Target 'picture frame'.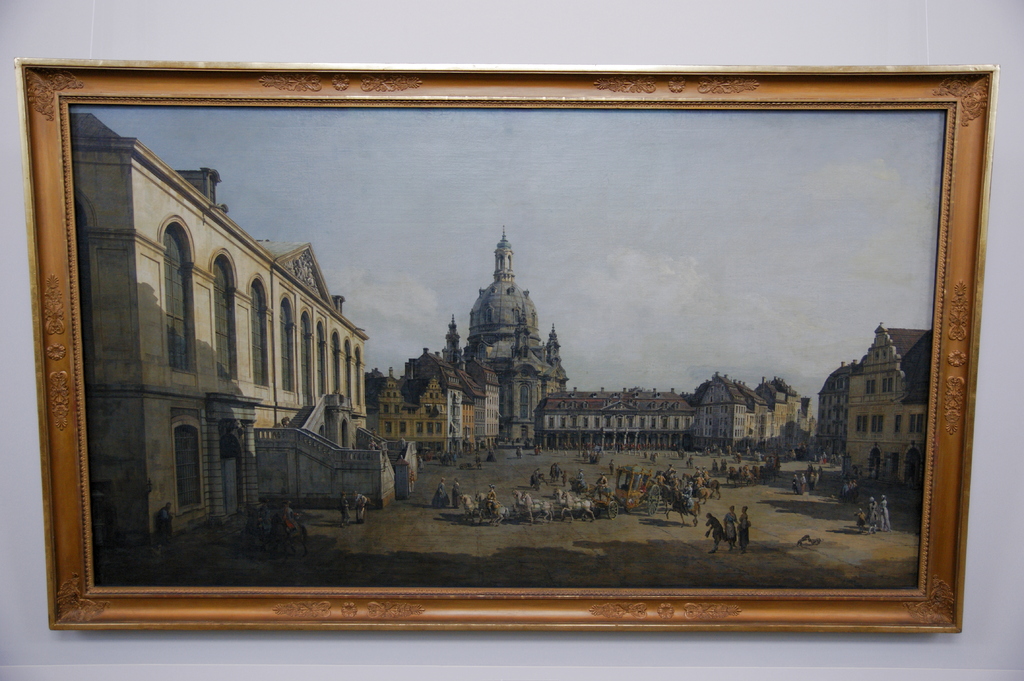
Target region: rect(12, 56, 995, 634).
